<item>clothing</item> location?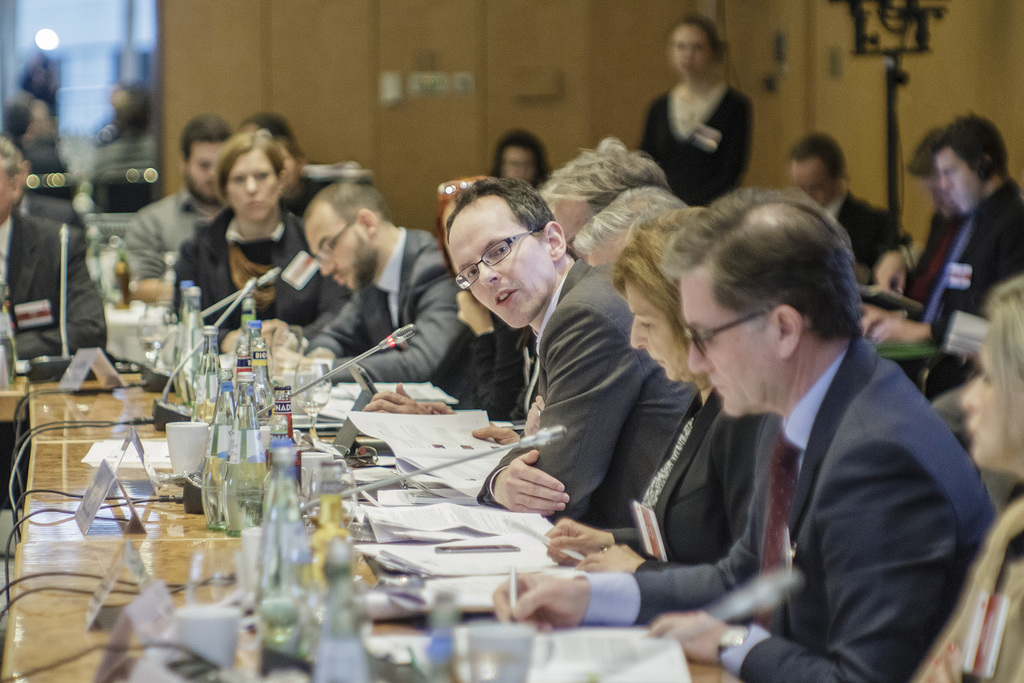
(613,288,993,677)
